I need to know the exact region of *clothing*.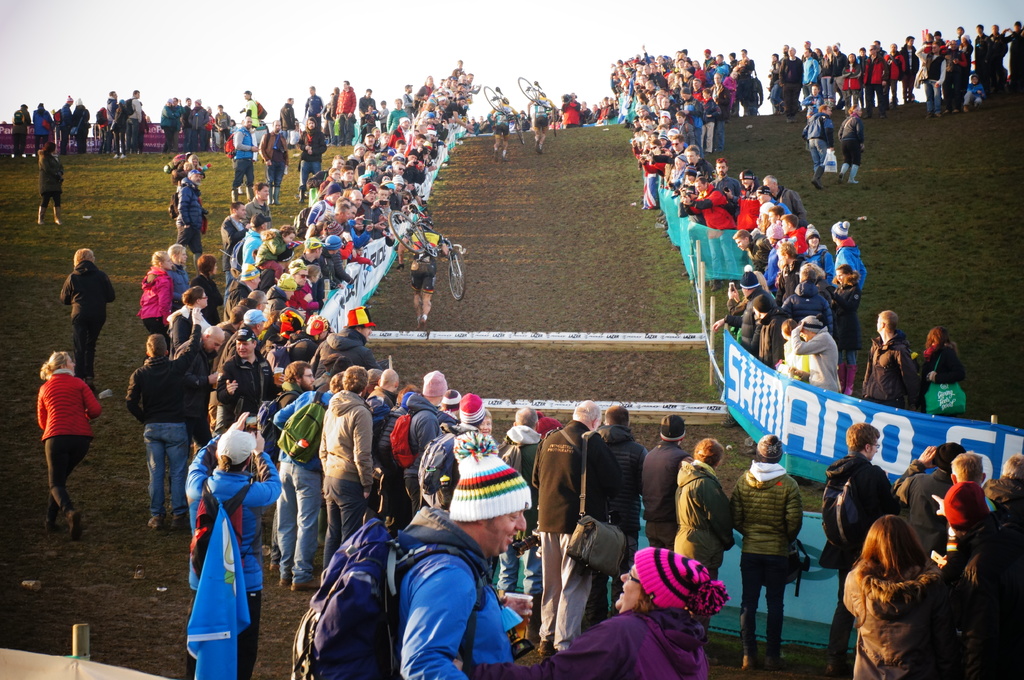
Region: rect(273, 103, 297, 138).
